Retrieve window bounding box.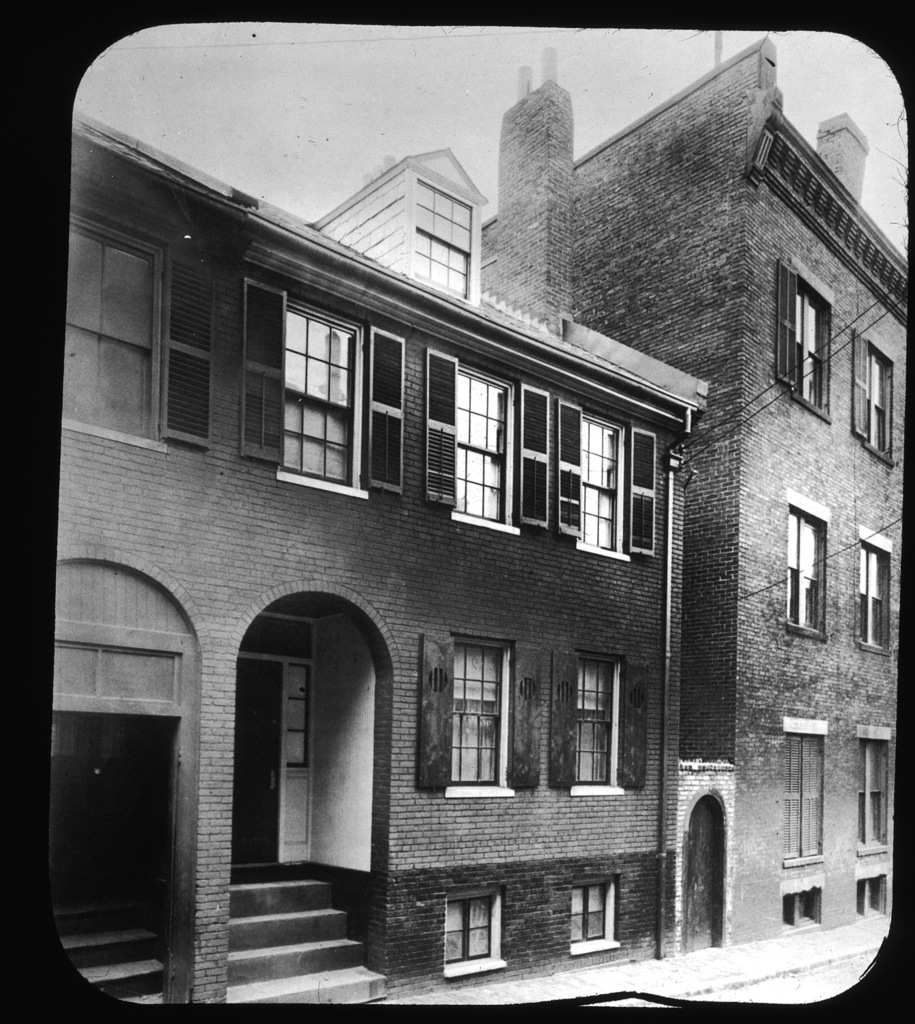
Bounding box: crop(783, 511, 821, 632).
